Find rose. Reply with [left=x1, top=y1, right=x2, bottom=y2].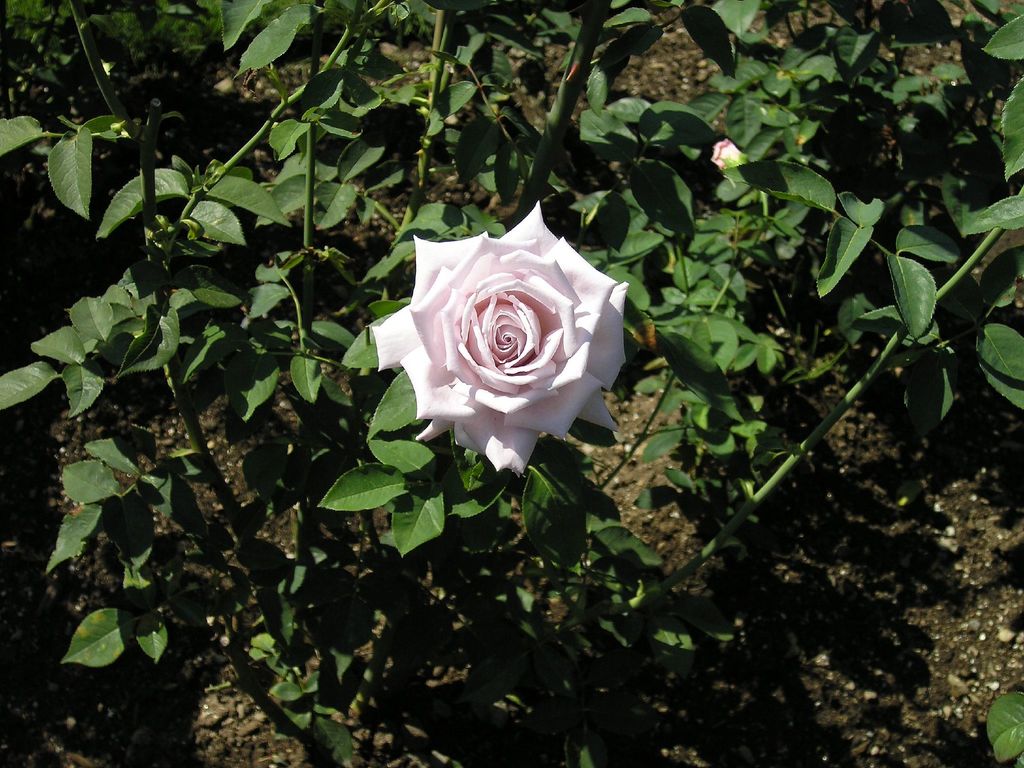
[left=371, top=198, right=627, bottom=474].
